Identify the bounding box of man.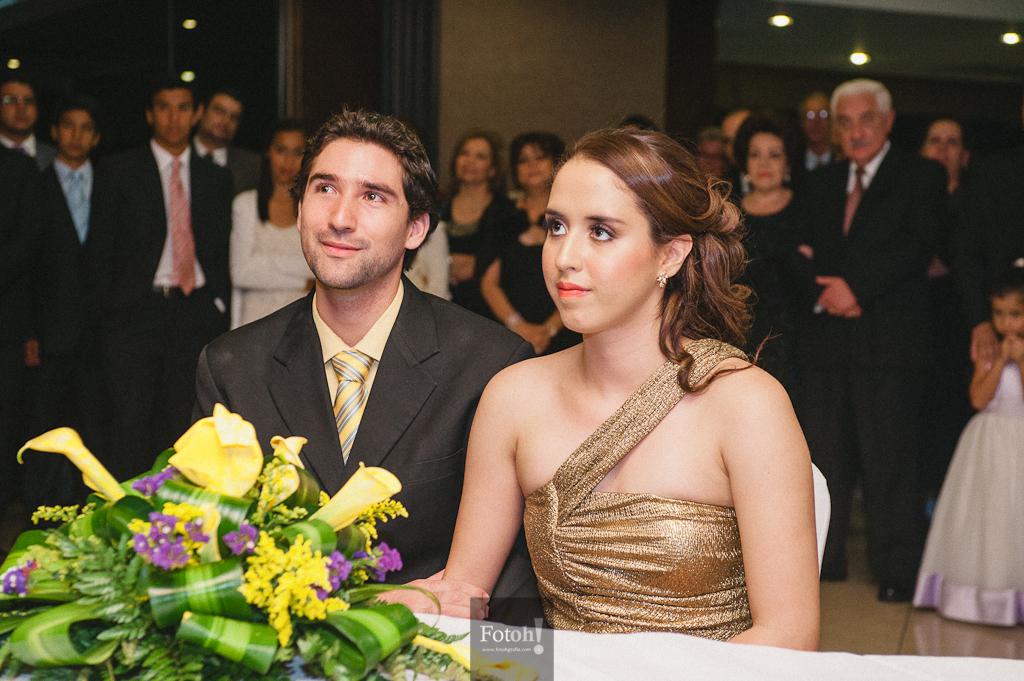
left=682, top=126, right=737, bottom=202.
